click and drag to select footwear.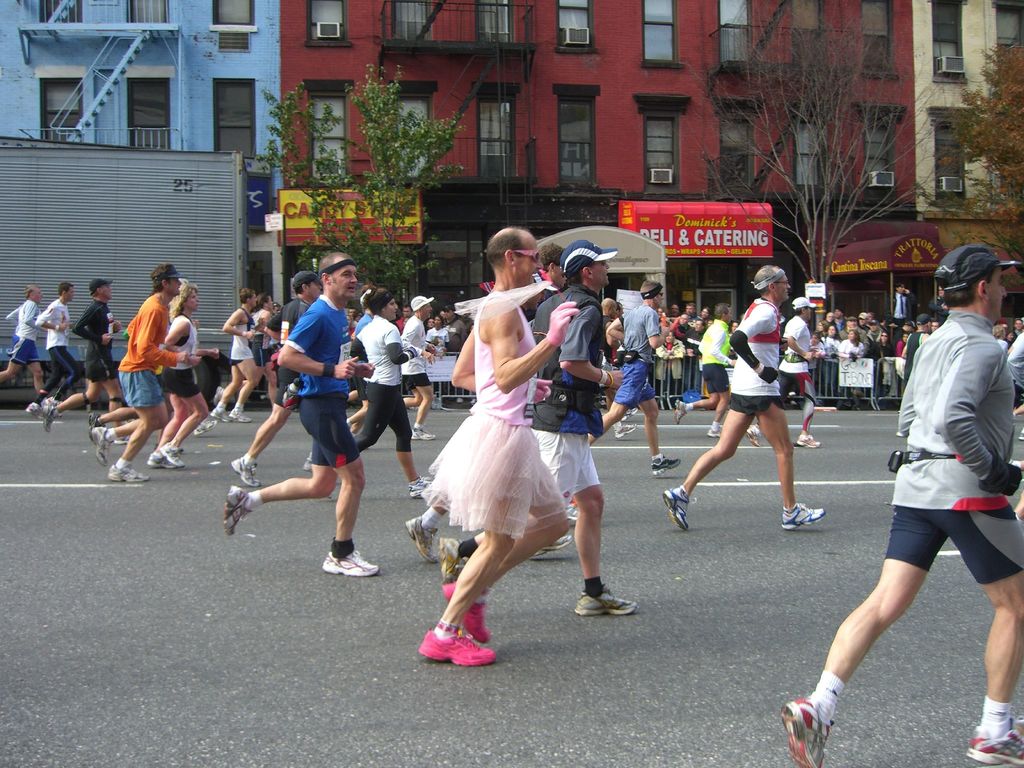
Selection: (783, 696, 840, 767).
